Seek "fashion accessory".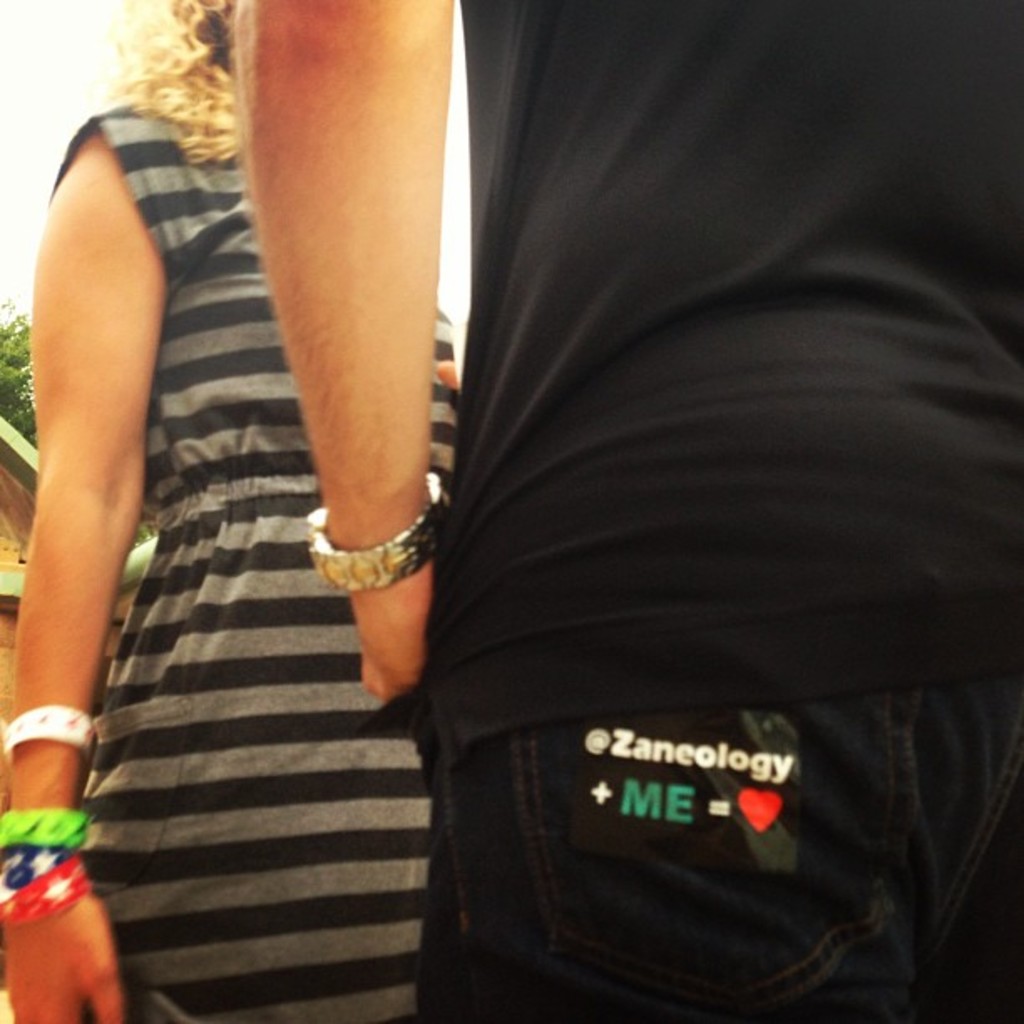
(298, 468, 453, 596).
